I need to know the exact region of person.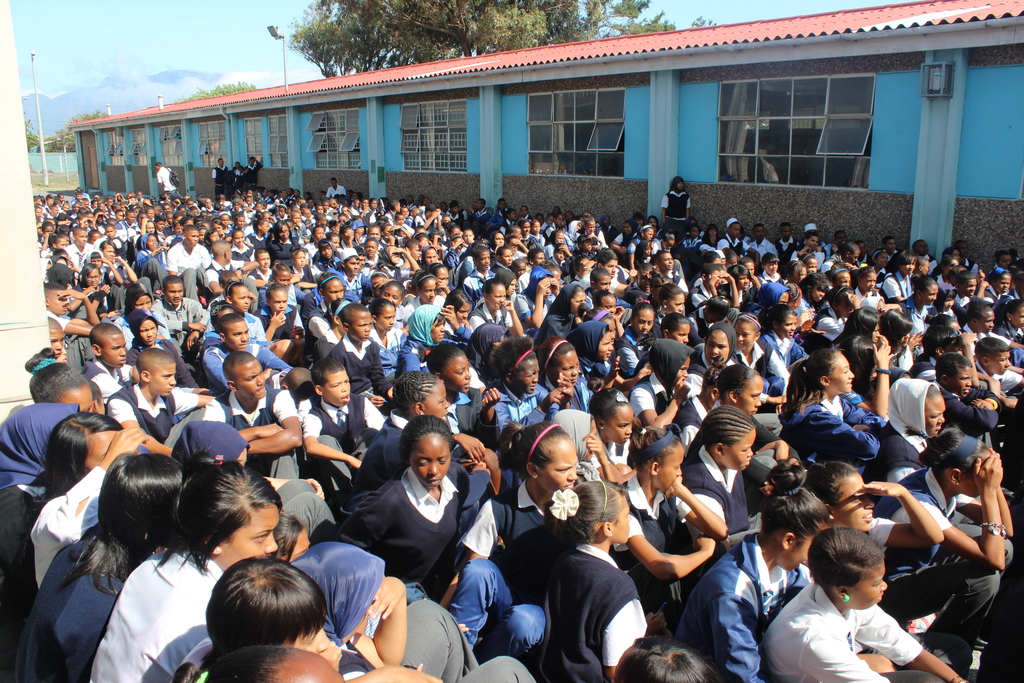
Region: [337,416,481,641].
